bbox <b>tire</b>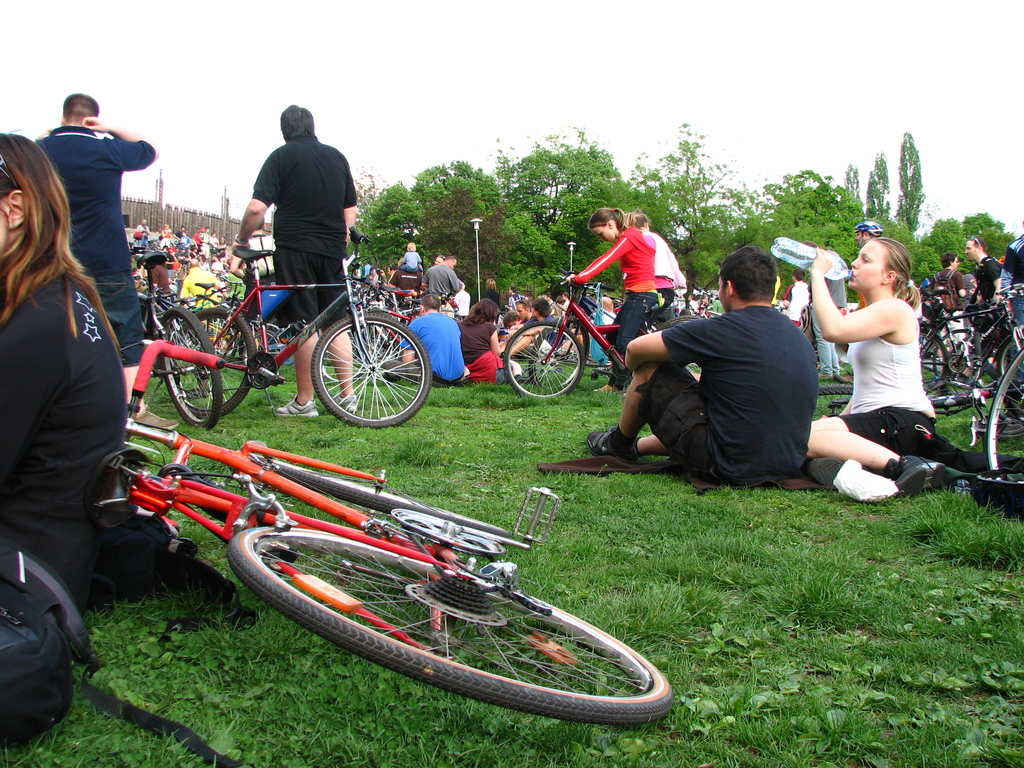
[502, 323, 575, 399]
